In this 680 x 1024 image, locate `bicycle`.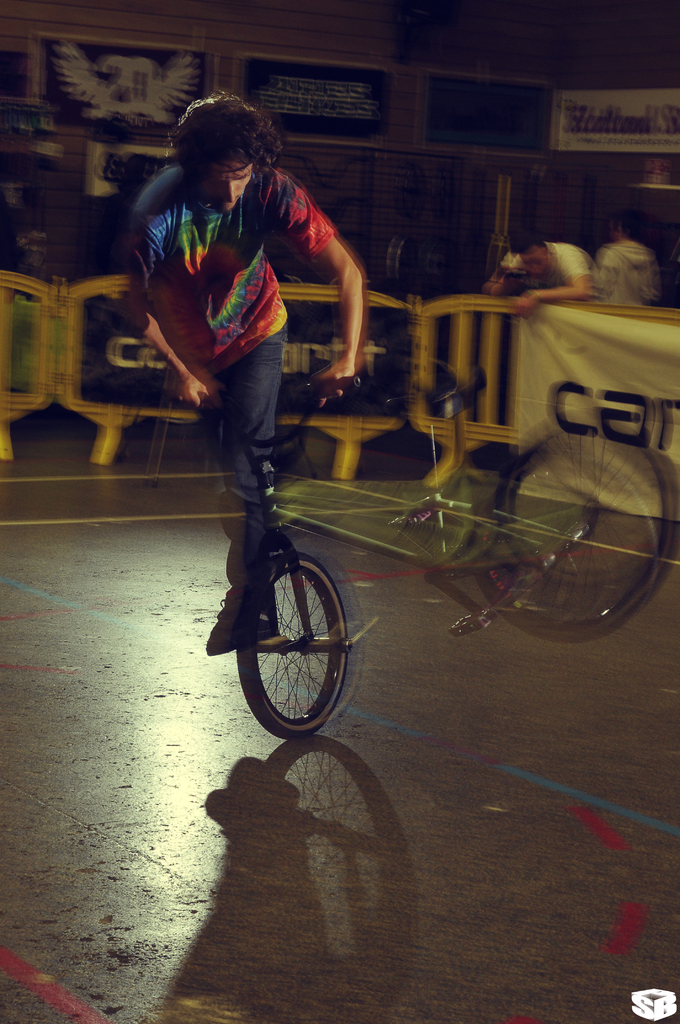
Bounding box: pyautogui.locateOnScreen(174, 355, 366, 748).
